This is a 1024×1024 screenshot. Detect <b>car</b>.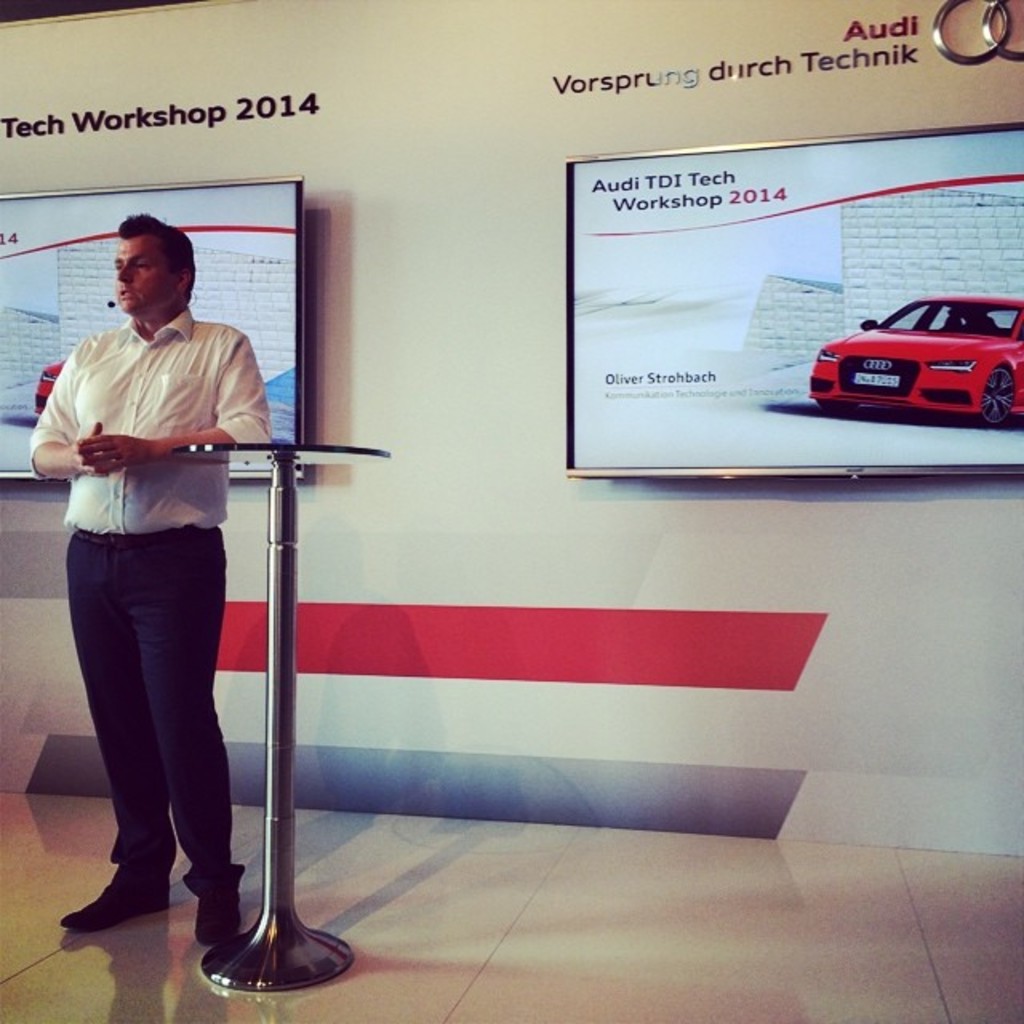
bbox=[811, 277, 1016, 438].
